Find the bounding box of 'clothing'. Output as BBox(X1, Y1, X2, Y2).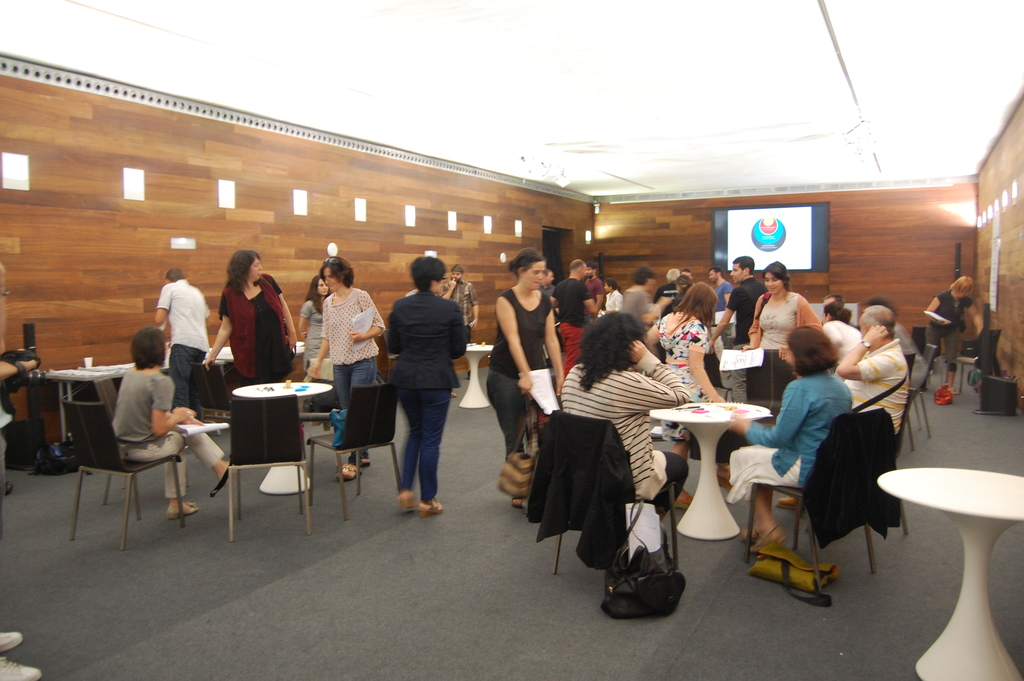
BBox(616, 285, 650, 333).
